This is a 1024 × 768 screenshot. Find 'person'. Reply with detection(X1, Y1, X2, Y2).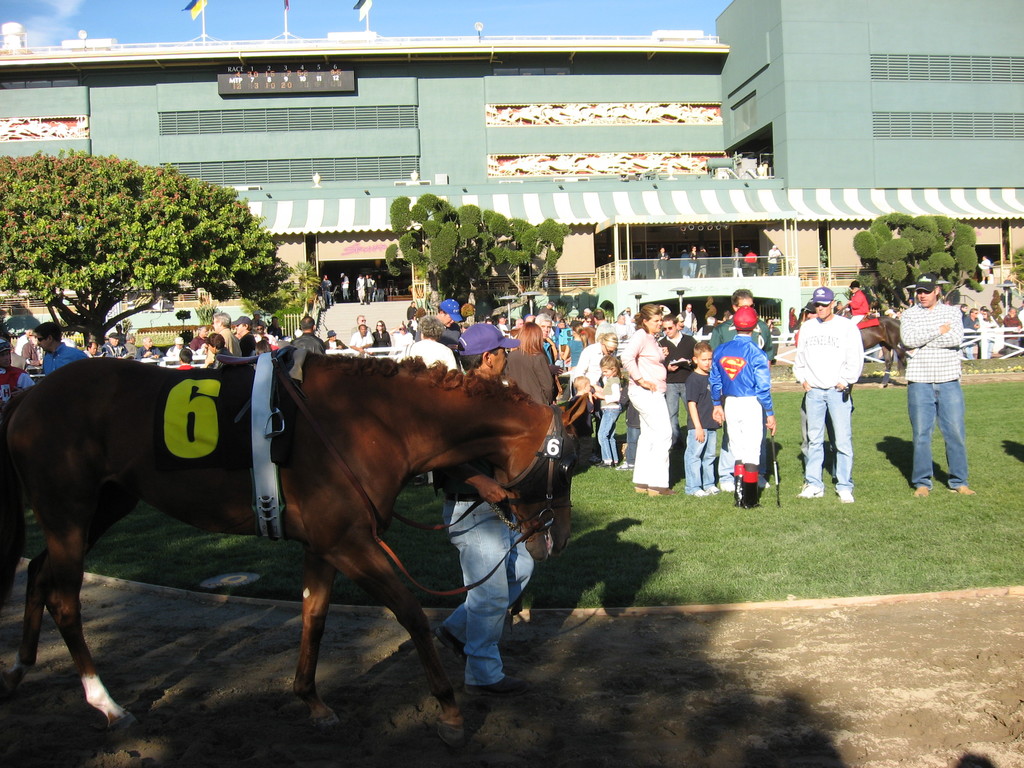
detection(492, 315, 566, 491).
